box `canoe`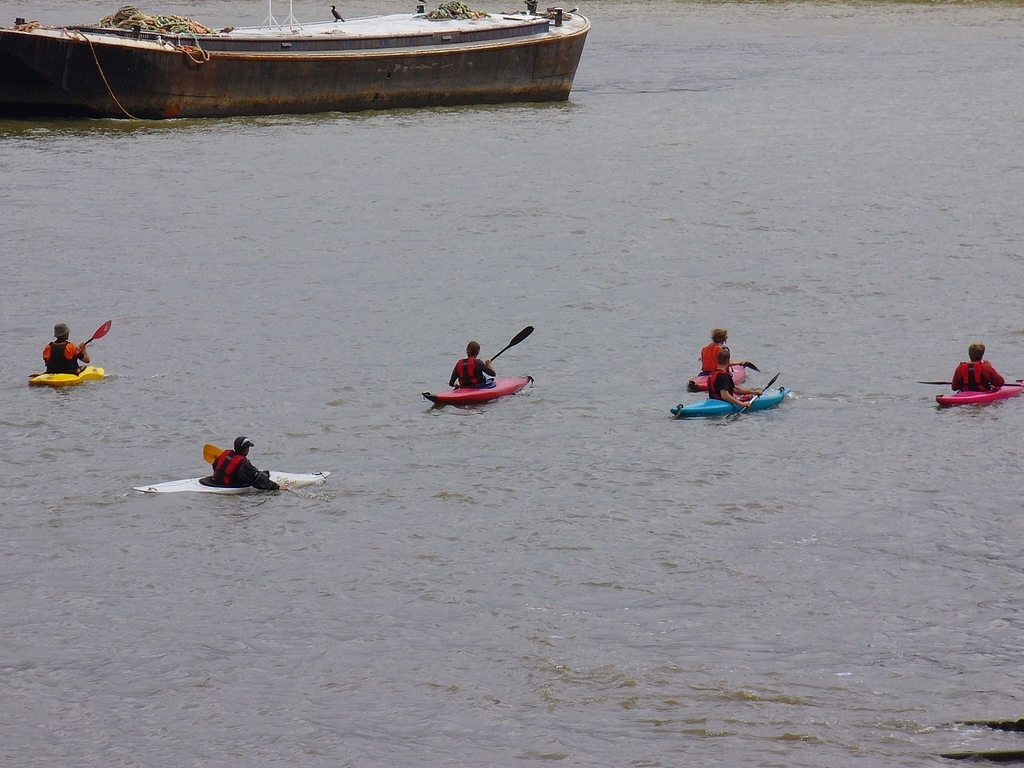
<region>16, 0, 613, 100</region>
